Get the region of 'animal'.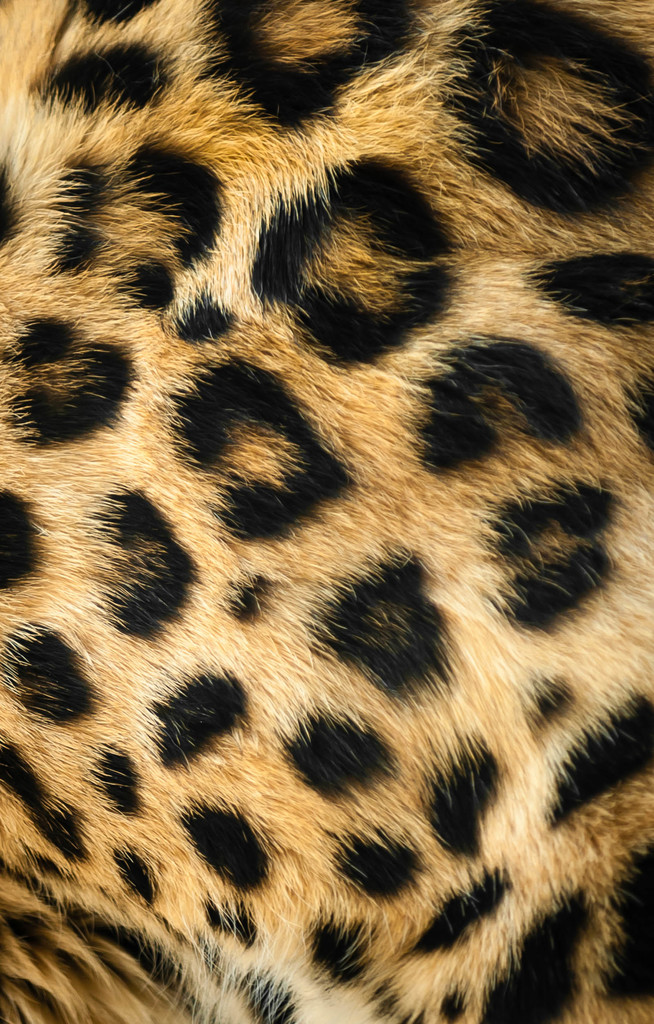
select_region(0, 0, 653, 1023).
